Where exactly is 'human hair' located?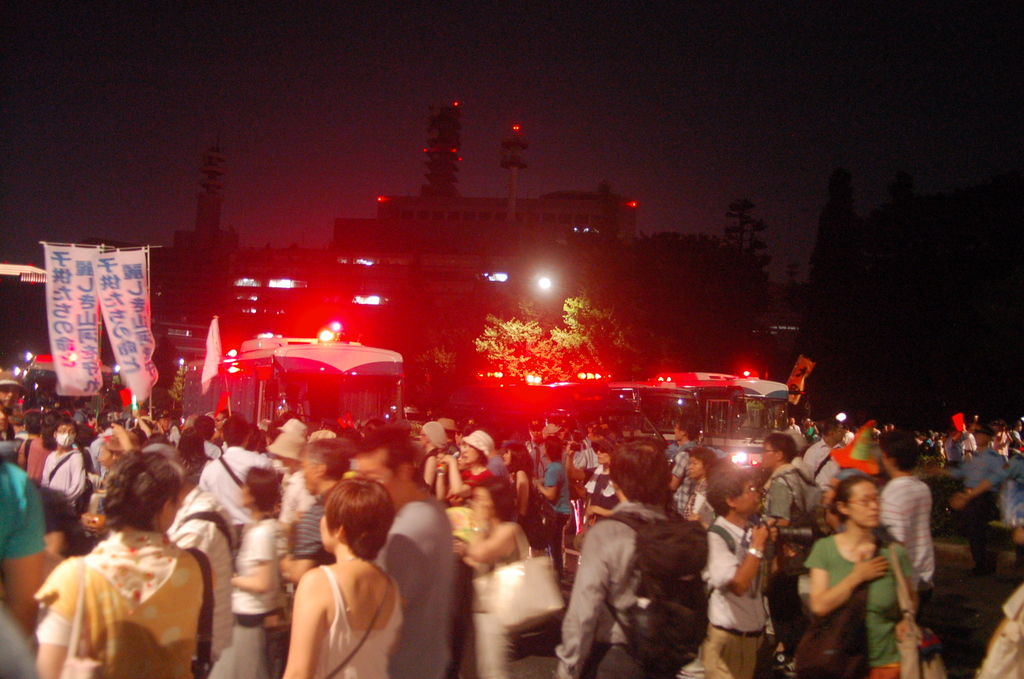
Its bounding box is [879, 429, 921, 473].
